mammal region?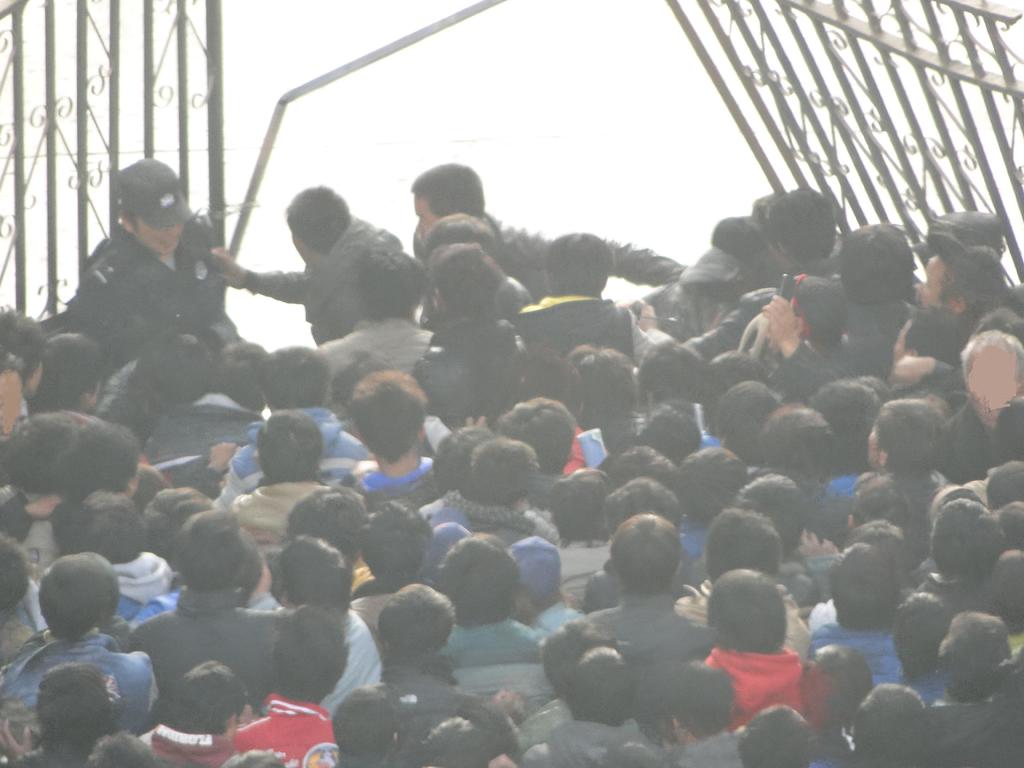
pyautogui.locateOnScreen(211, 742, 287, 767)
